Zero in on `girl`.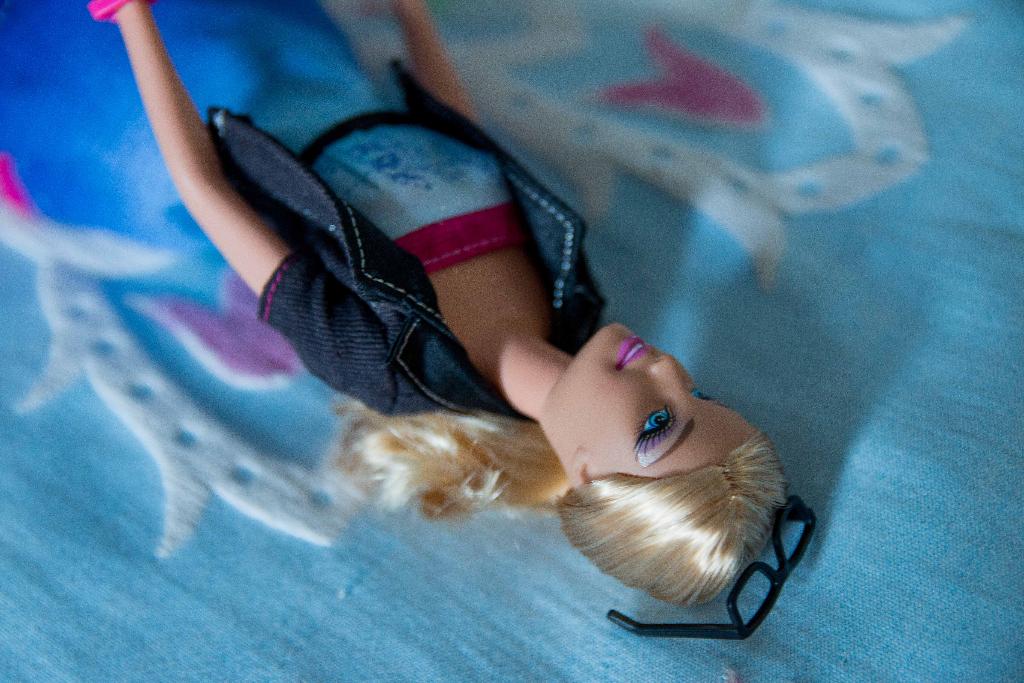
Zeroed in: BBox(0, 0, 797, 605).
